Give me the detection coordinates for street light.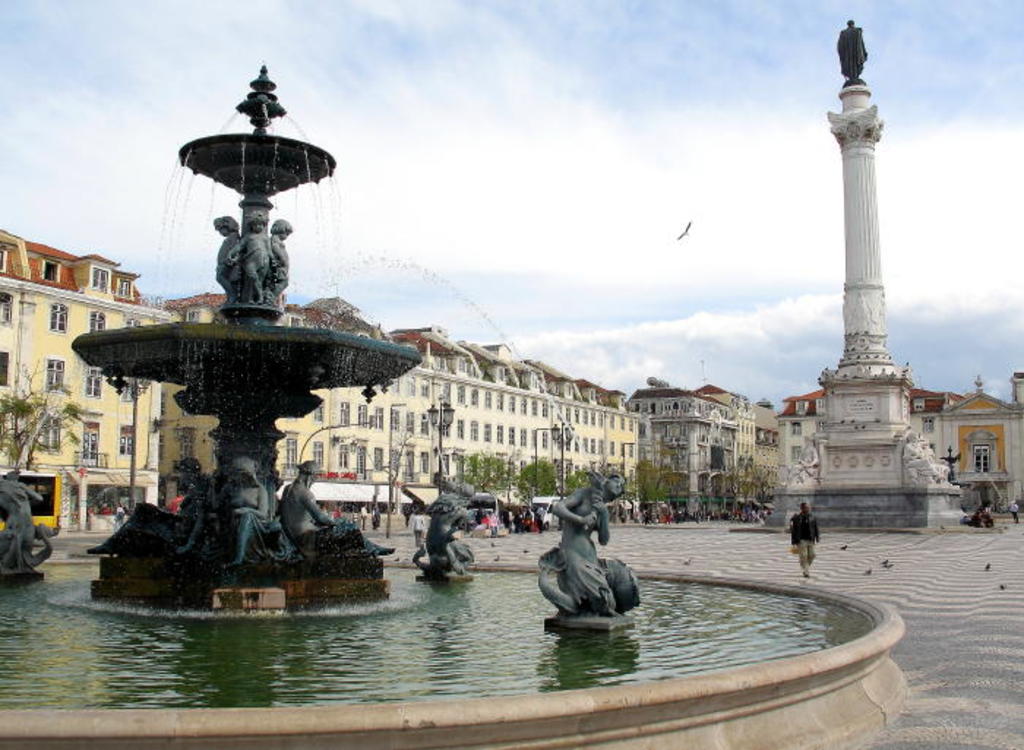
crop(424, 392, 458, 499).
